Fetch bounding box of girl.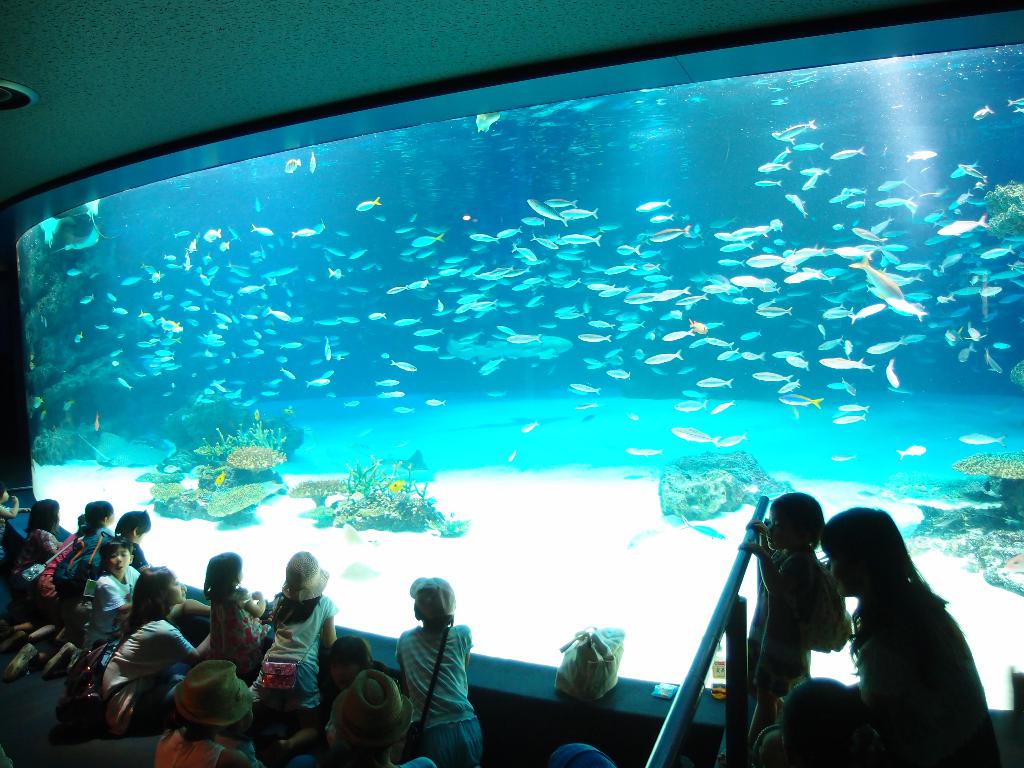
Bbox: BBox(6, 513, 85, 644).
